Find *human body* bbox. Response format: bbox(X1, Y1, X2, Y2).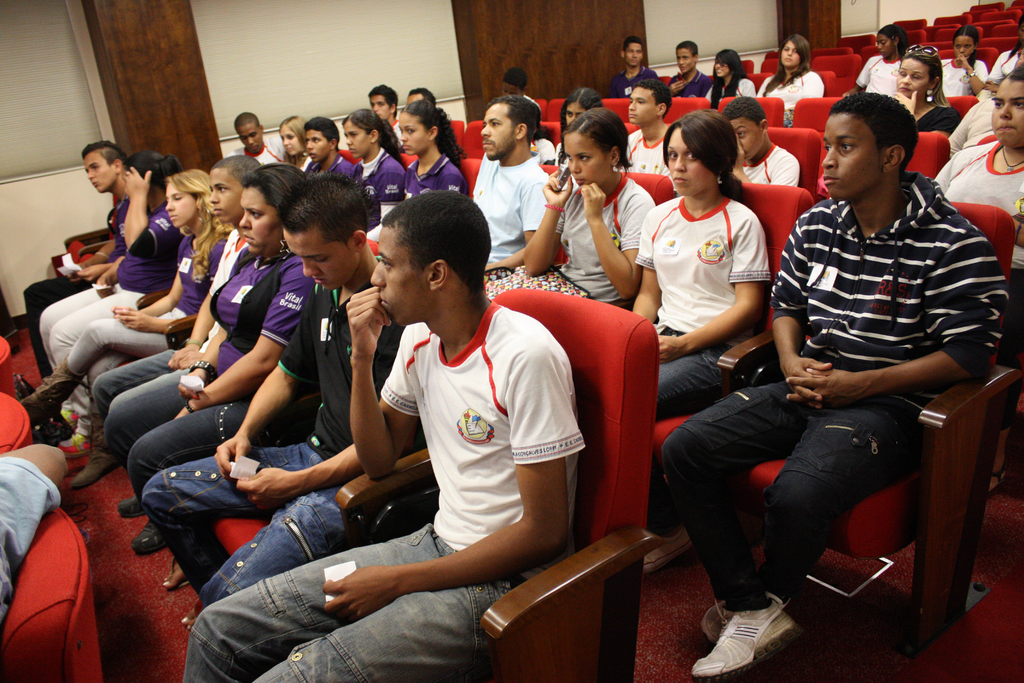
bbox(147, 167, 404, 626).
